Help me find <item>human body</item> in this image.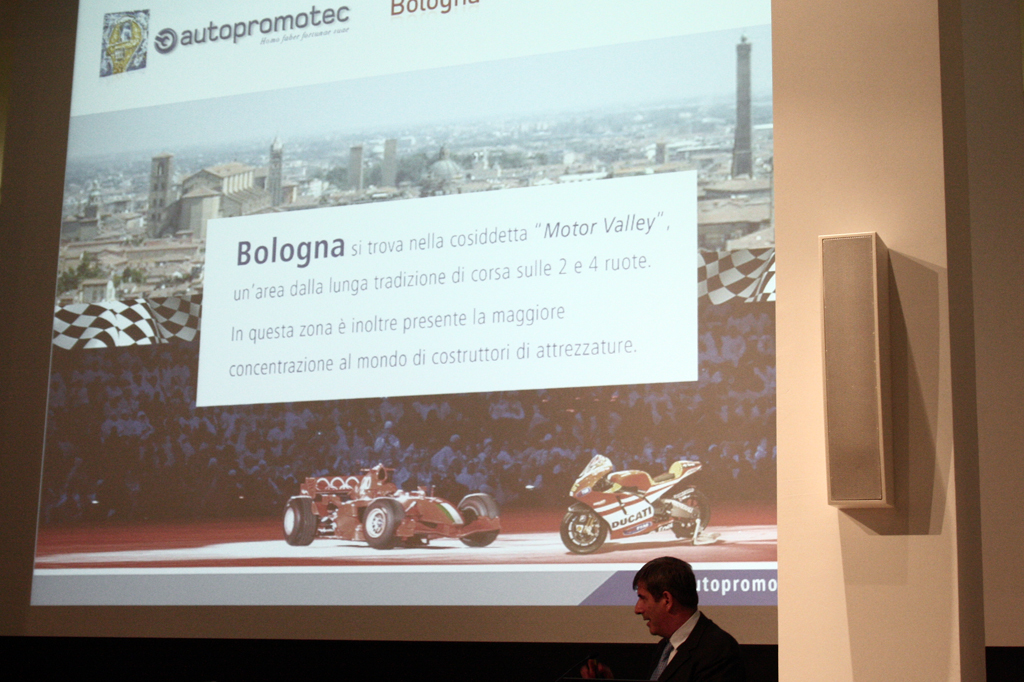
Found it: select_region(624, 573, 724, 666).
